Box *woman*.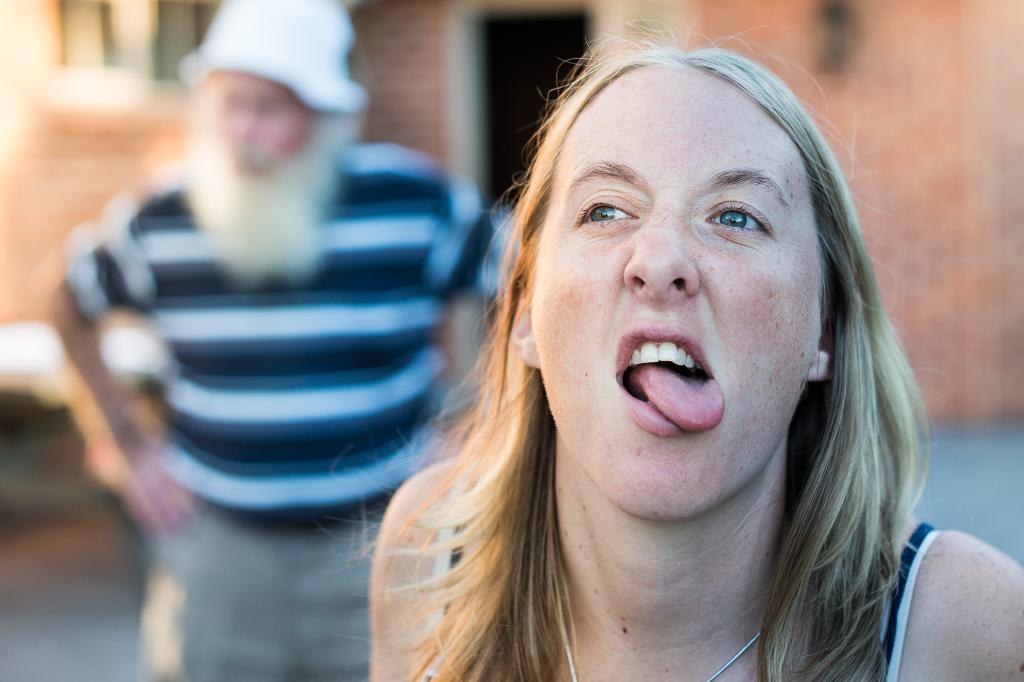
{"left": 351, "top": 24, "right": 984, "bottom": 681}.
